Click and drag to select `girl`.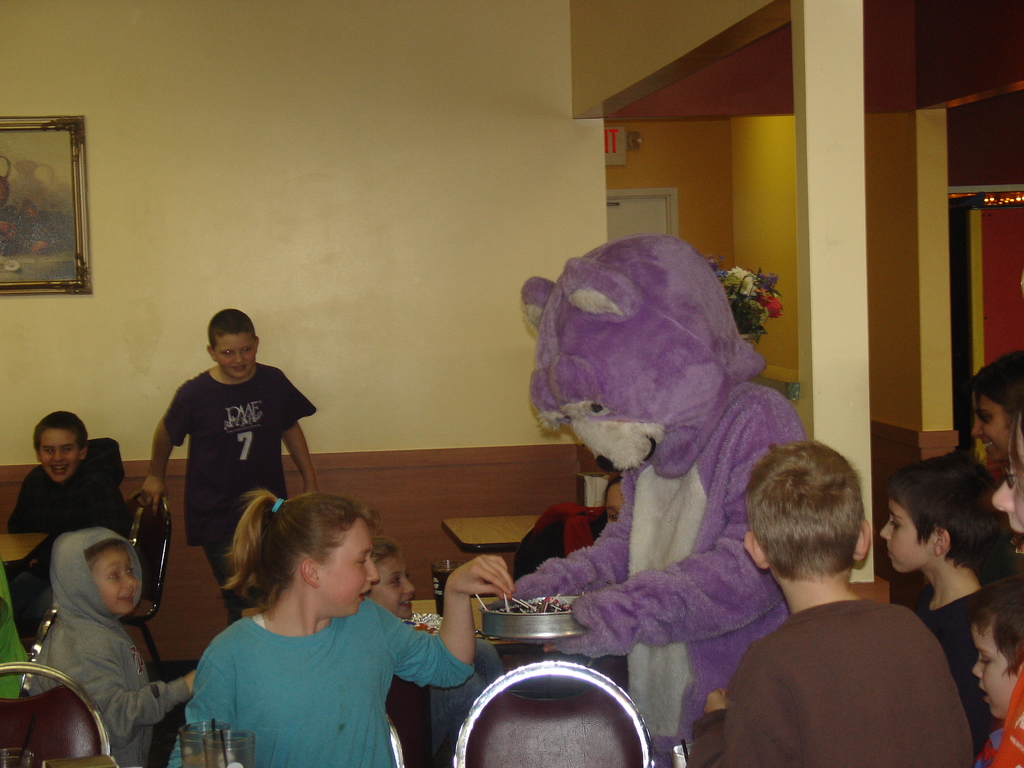
Selection: {"x1": 365, "y1": 537, "x2": 501, "y2": 751}.
